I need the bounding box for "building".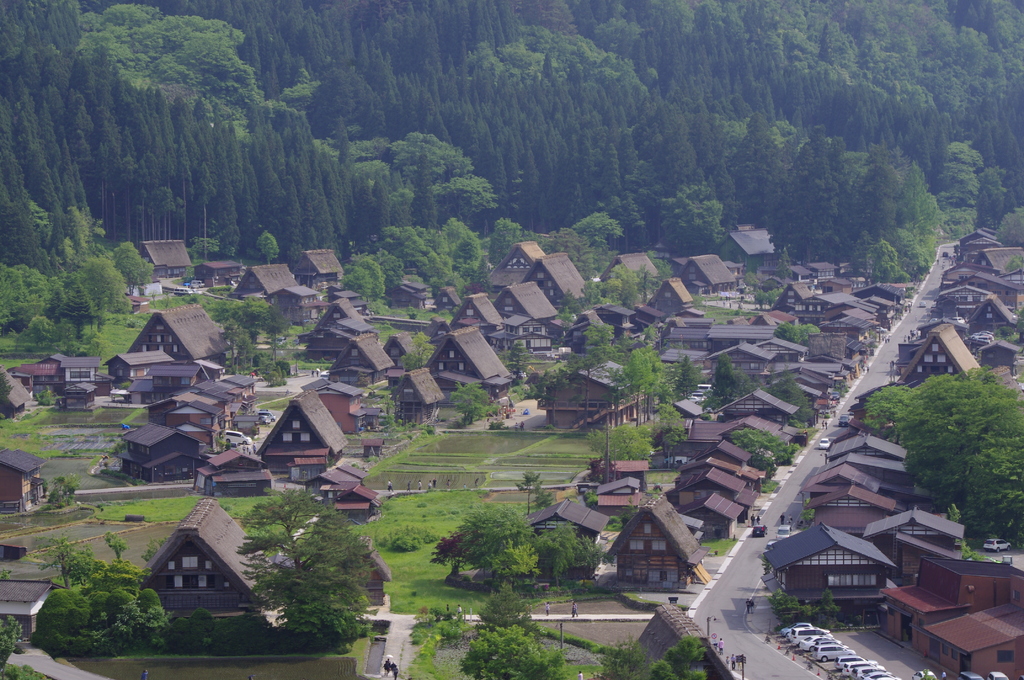
Here it is: box(131, 236, 195, 280).
